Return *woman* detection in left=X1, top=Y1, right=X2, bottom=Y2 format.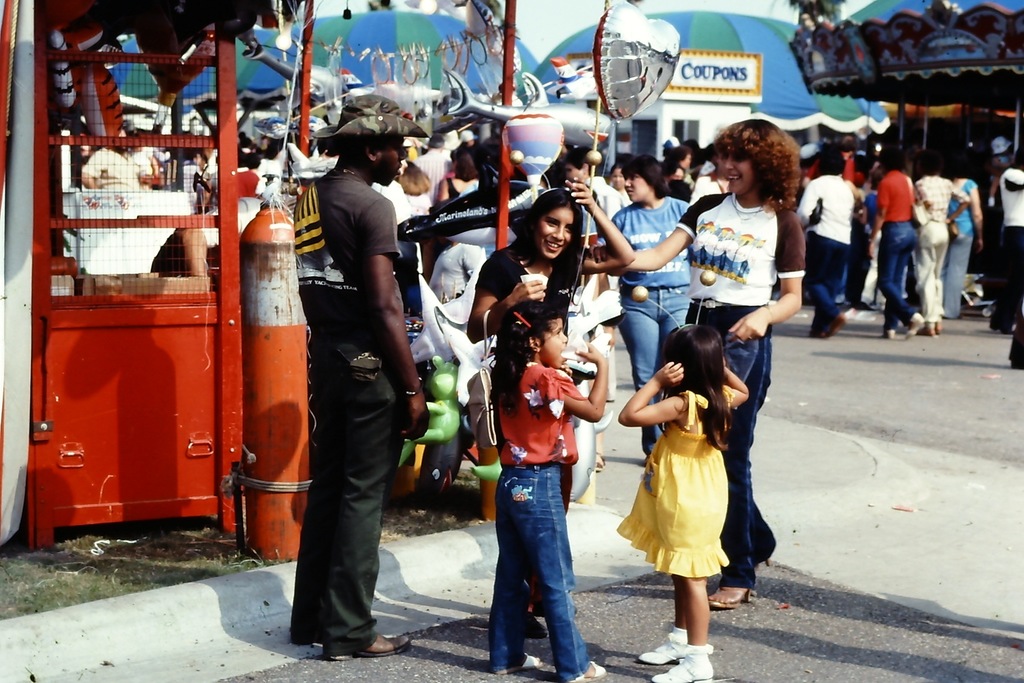
left=661, top=145, right=698, bottom=195.
